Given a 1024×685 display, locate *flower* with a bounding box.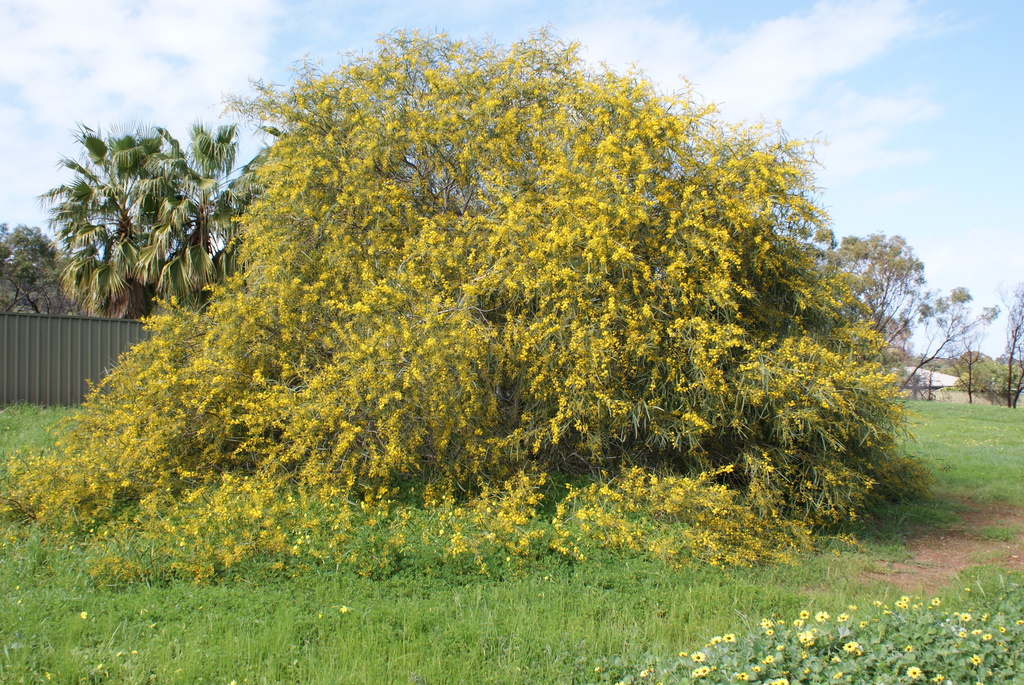
Located: x1=967 y1=587 x2=975 y2=592.
